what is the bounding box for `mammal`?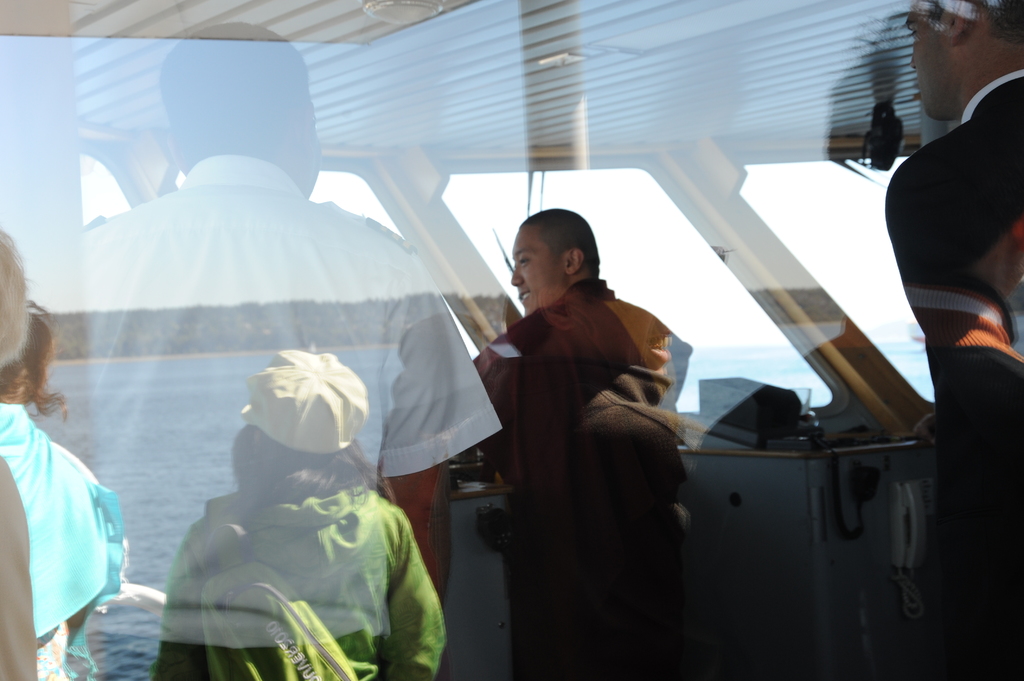
<bbox>74, 17, 502, 680</bbox>.
